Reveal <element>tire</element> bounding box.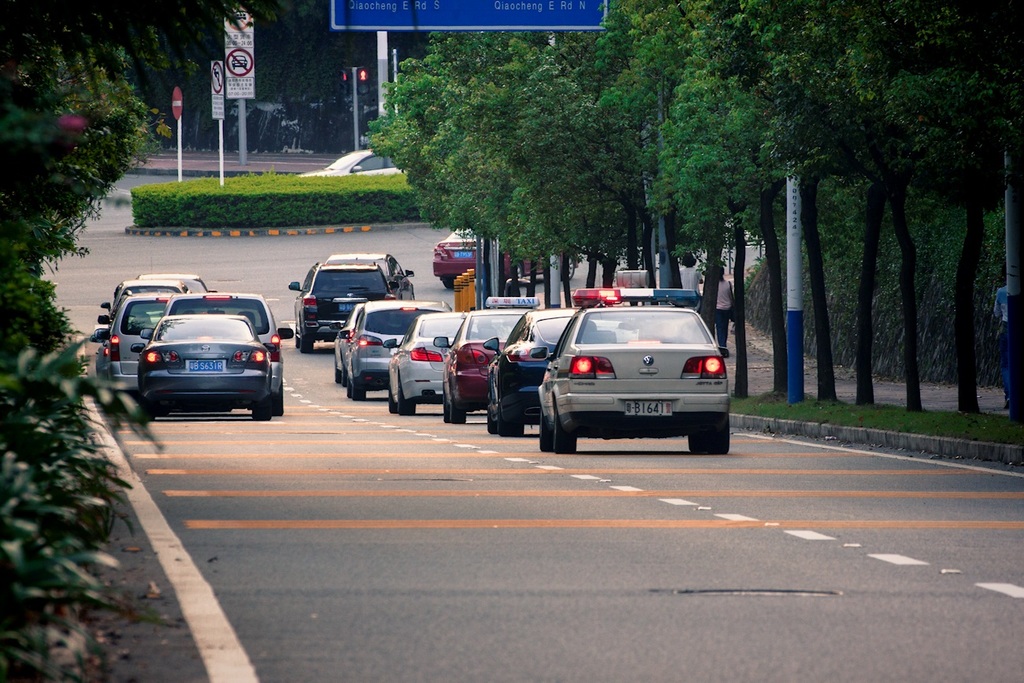
Revealed: 140:396:157:421.
